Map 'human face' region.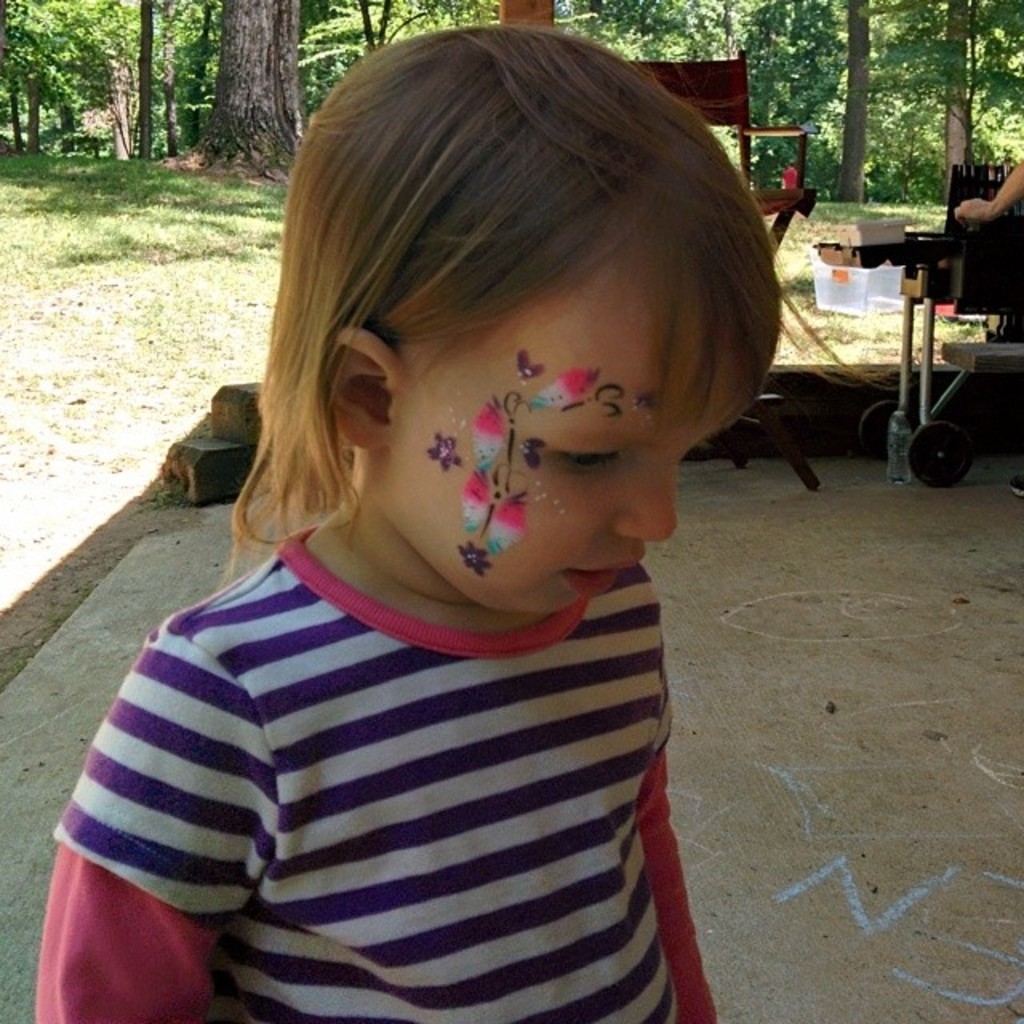
Mapped to select_region(395, 309, 738, 618).
